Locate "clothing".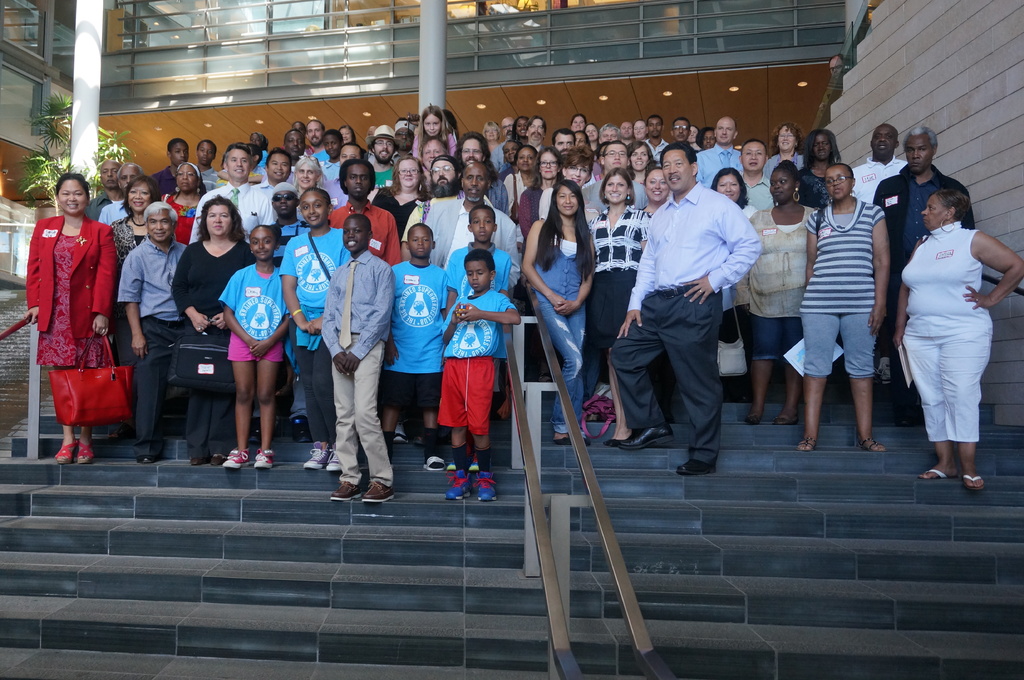
Bounding box: bbox(634, 188, 758, 306).
